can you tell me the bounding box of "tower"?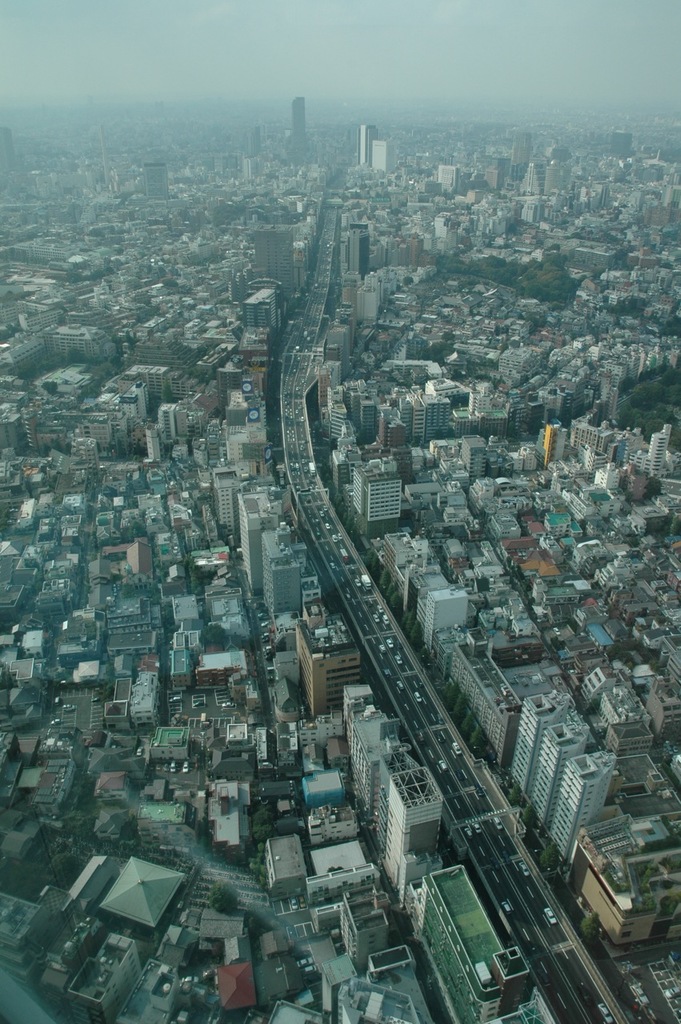
(x1=508, y1=695, x2=568, y2=793).
